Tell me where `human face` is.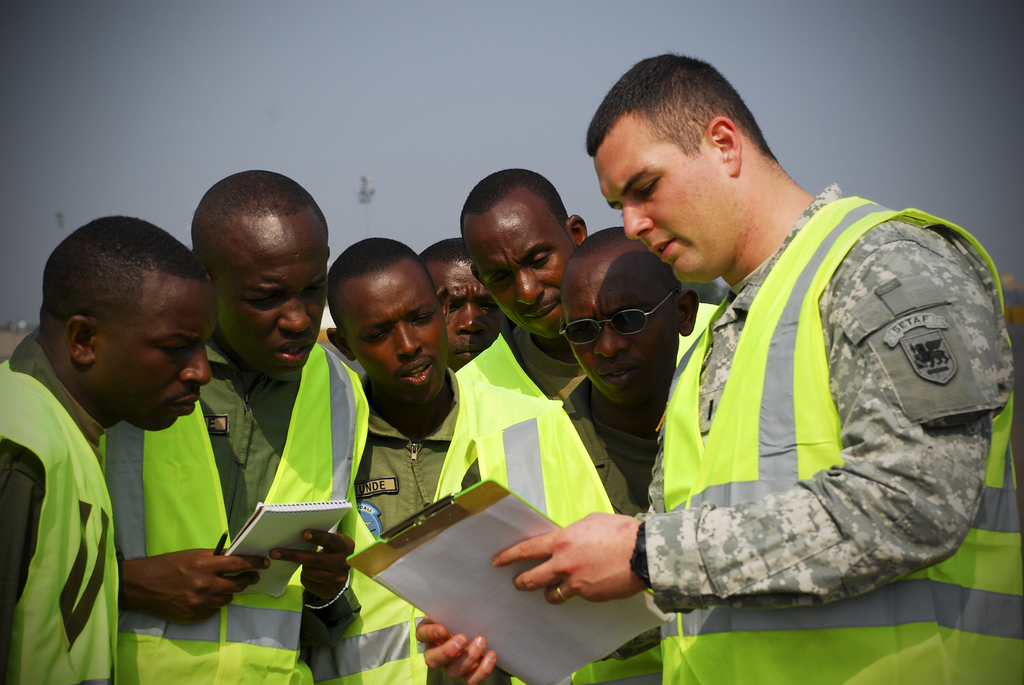
`human face` is at 431 252 503 363.
